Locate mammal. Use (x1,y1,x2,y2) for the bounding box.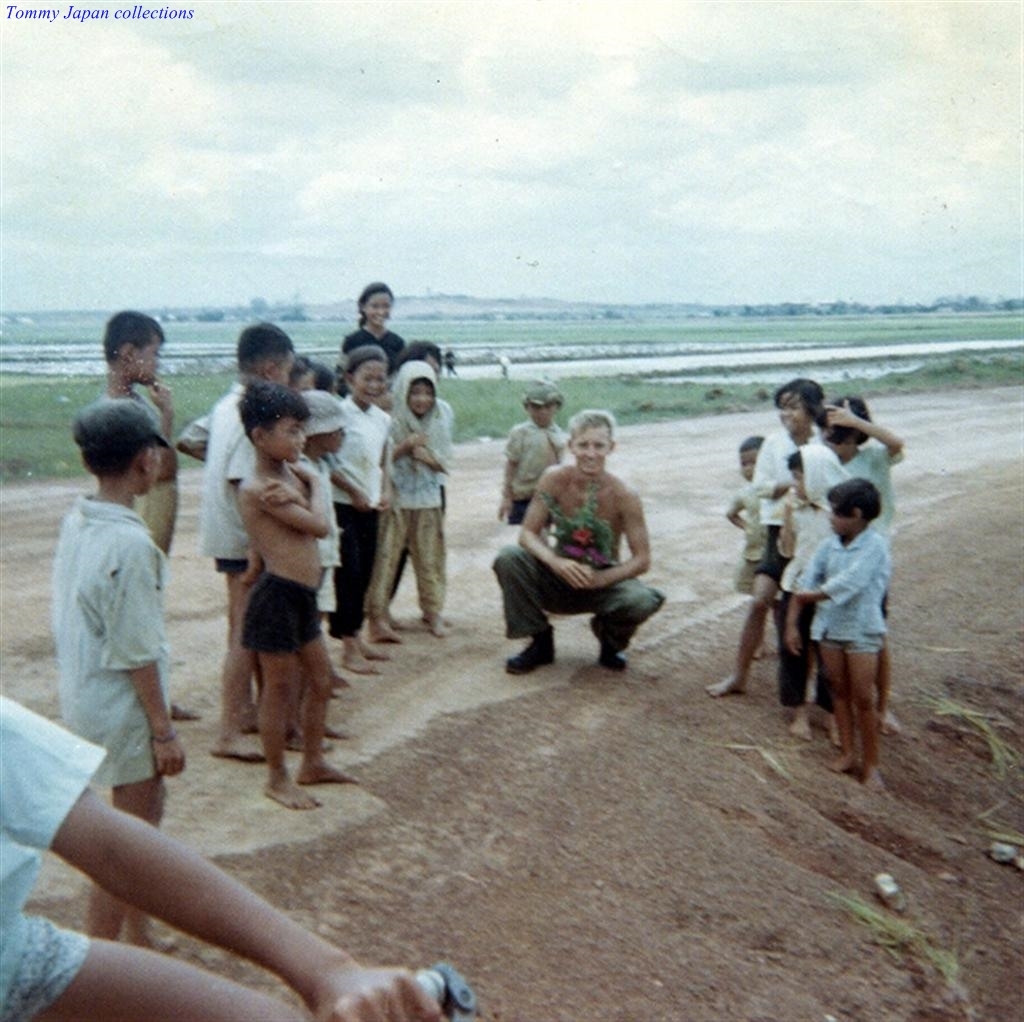
(702,376,825,699).
